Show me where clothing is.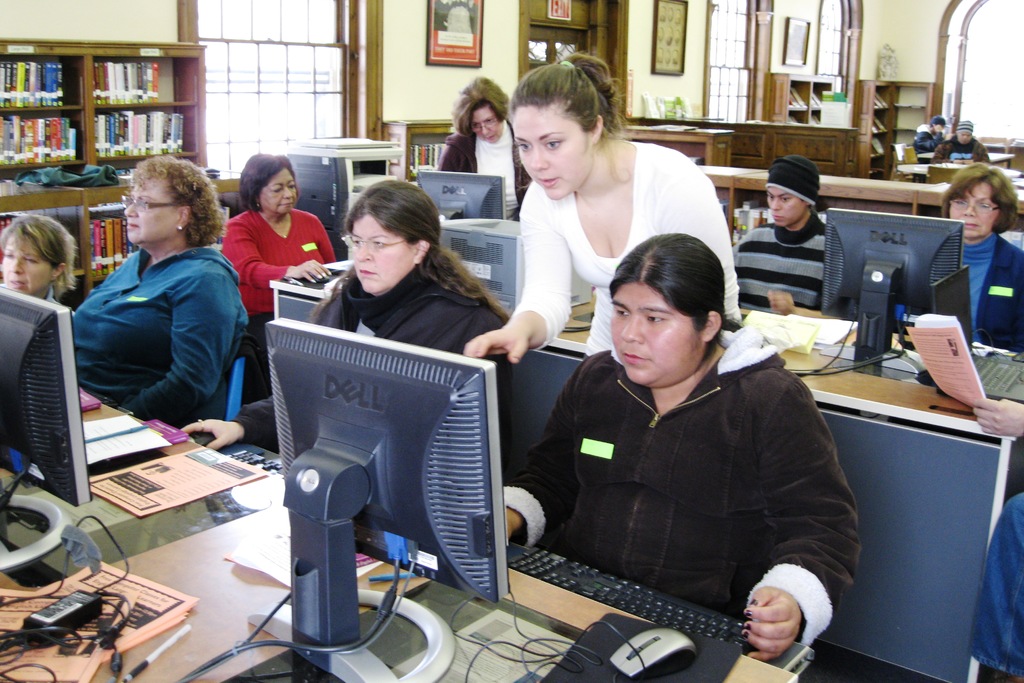
clothing is at BBox(513, 142, 740, 360).
